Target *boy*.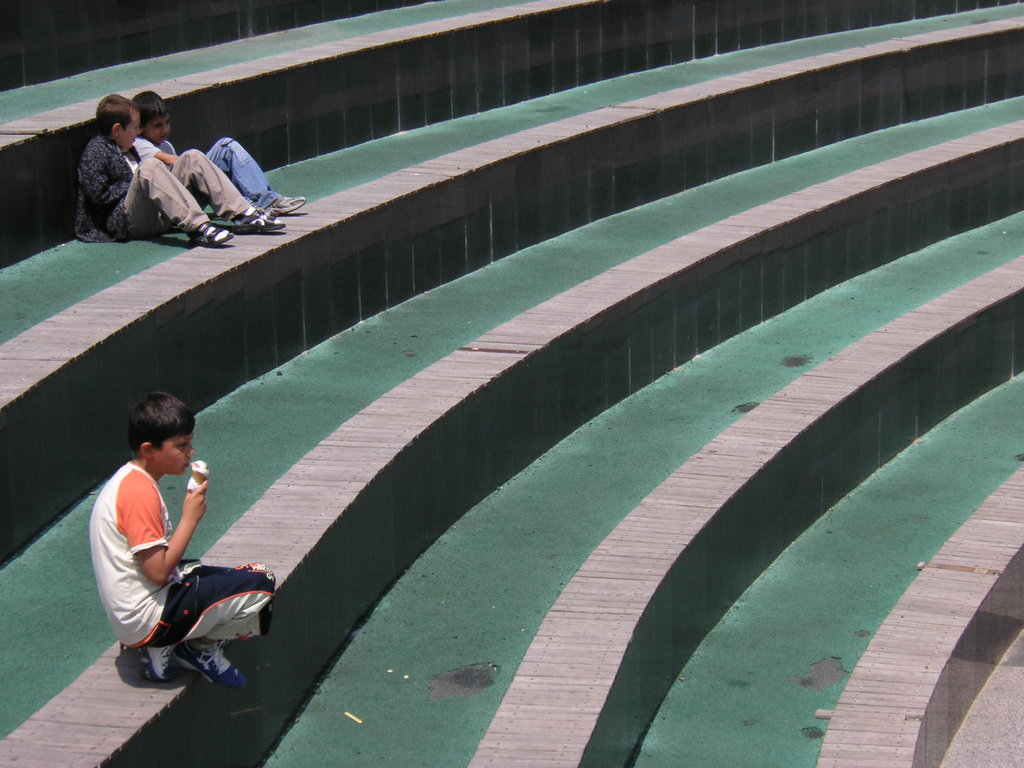
Target region: BBox(83, 388, 263, 694).
